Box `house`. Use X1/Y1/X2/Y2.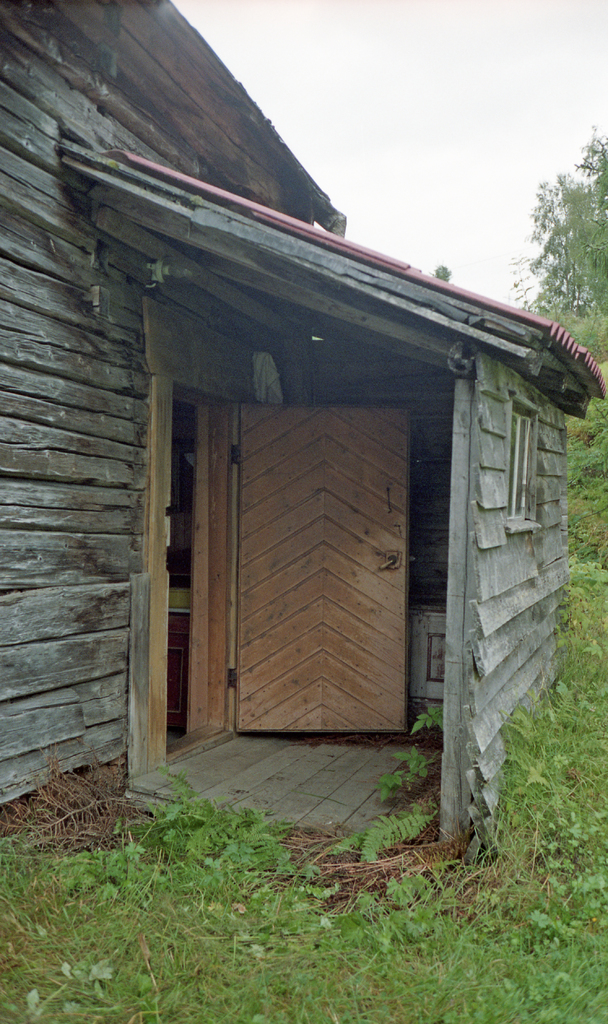
4/4/604/858.
